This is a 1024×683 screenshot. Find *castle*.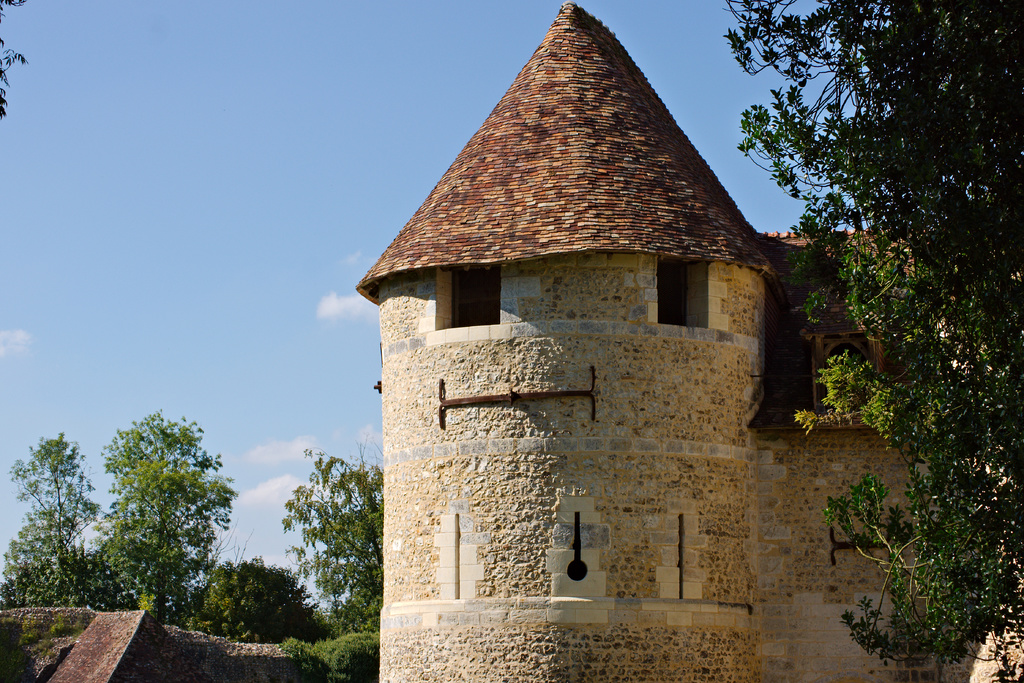
Bounding box: 345,3,1021,682.
